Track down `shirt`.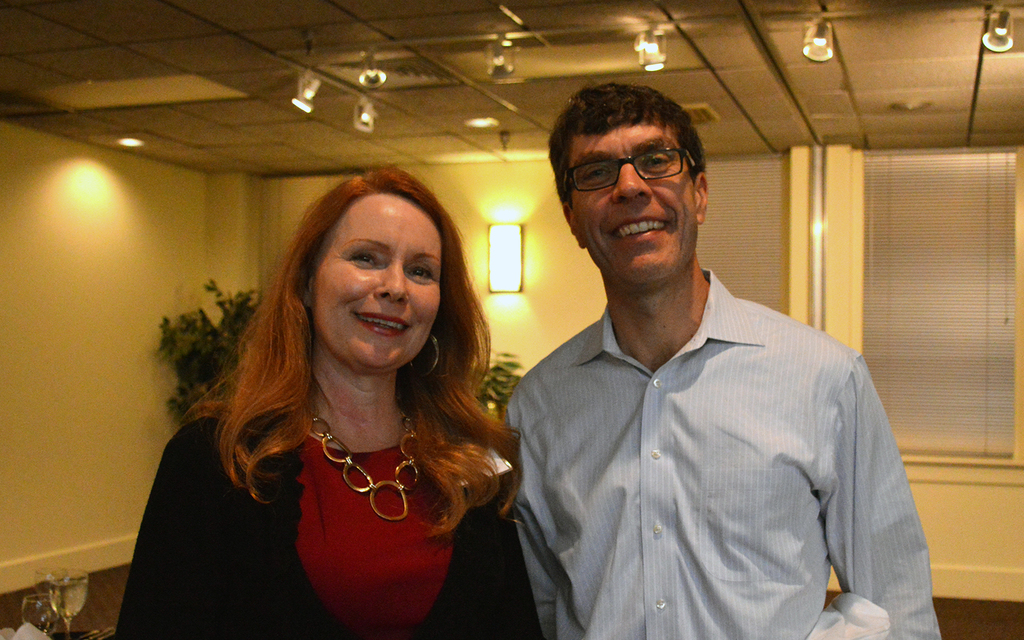
Tracked to bbox=[500, 269, 945, 639].
